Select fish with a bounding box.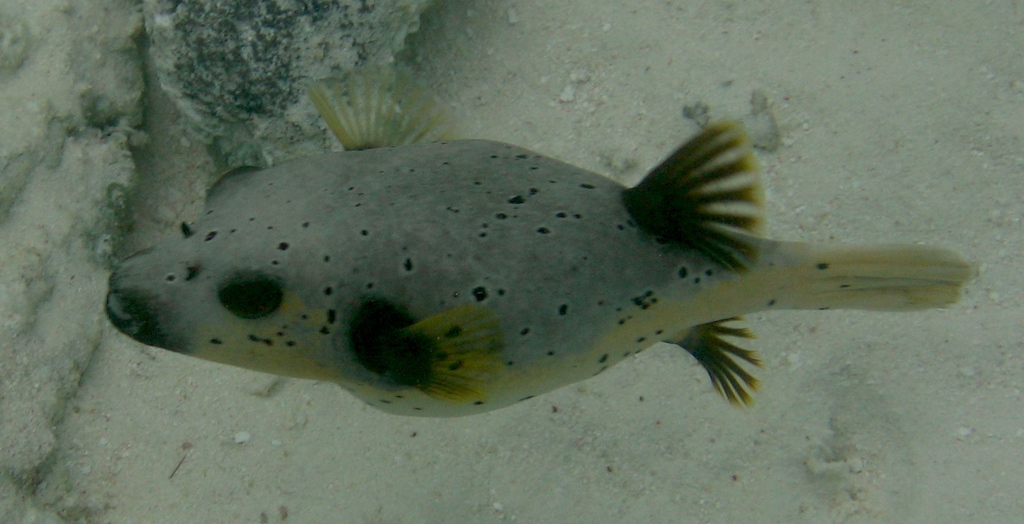
x1=102, y1=58, x2=978, y2=417.
